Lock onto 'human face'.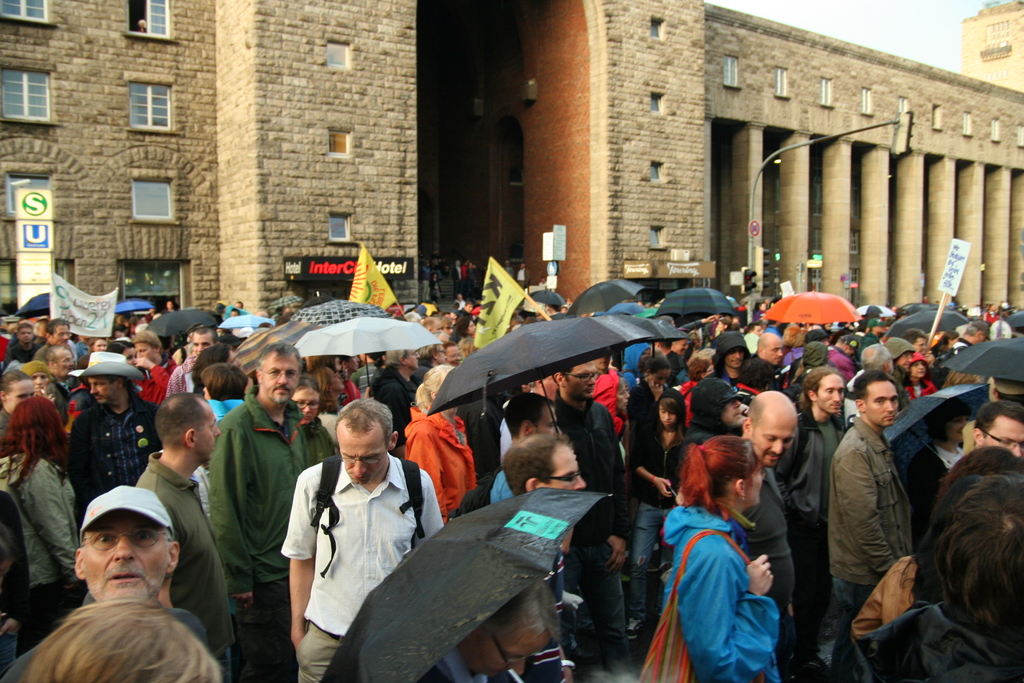
Locked: 483,635,552,677.
